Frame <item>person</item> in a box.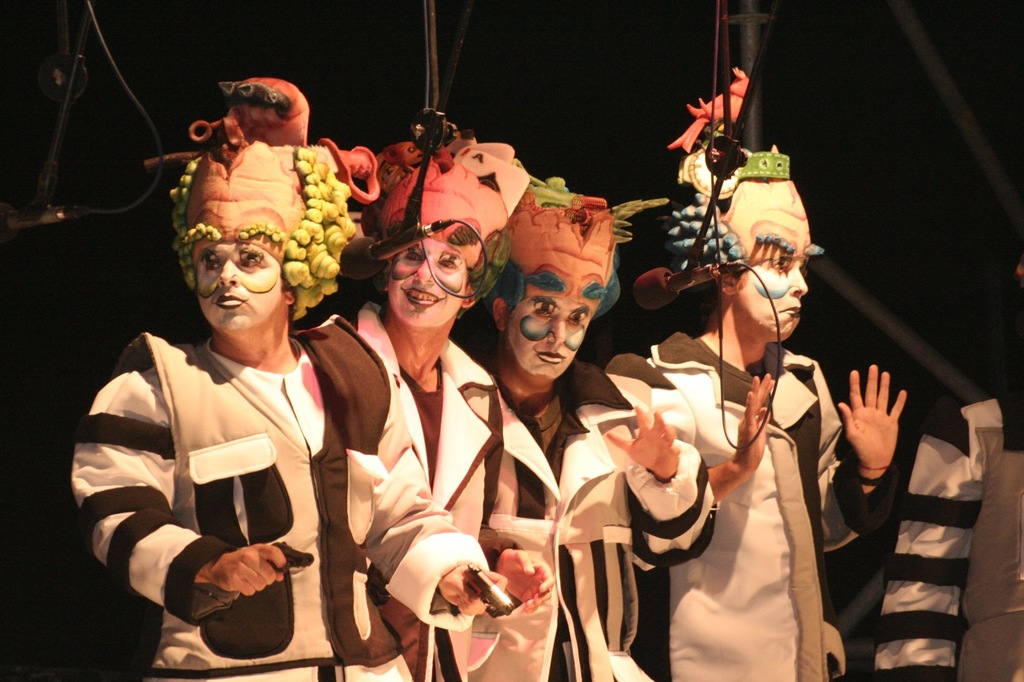
{"x1": 318, "y1": 130, "x2": 552, "y2": 681}.
